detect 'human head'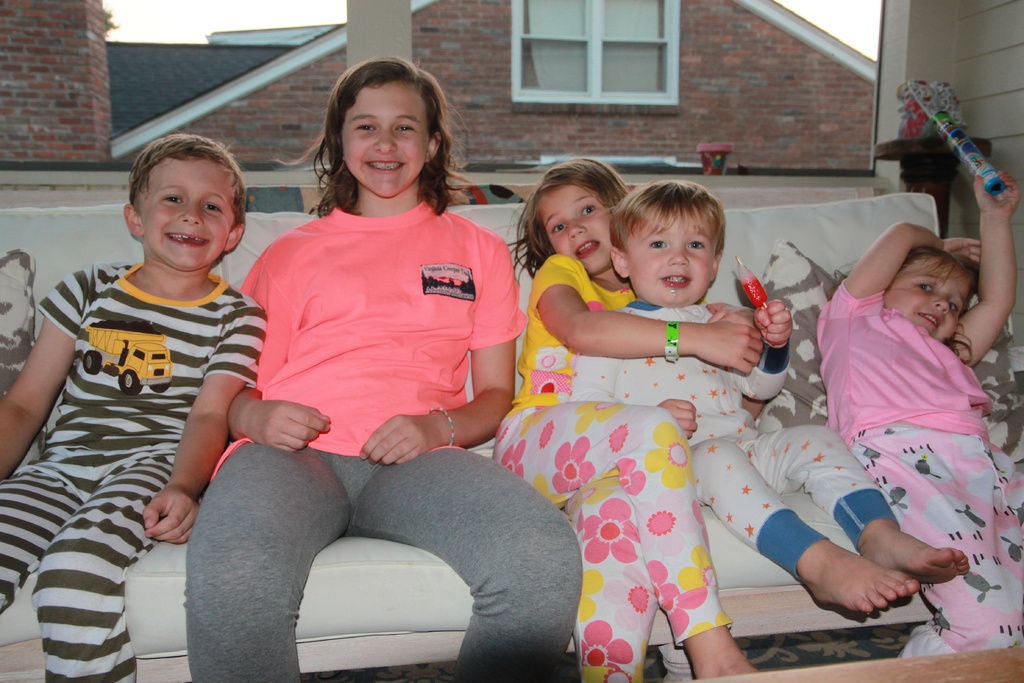
bbox(505, 160, 632, 276)
